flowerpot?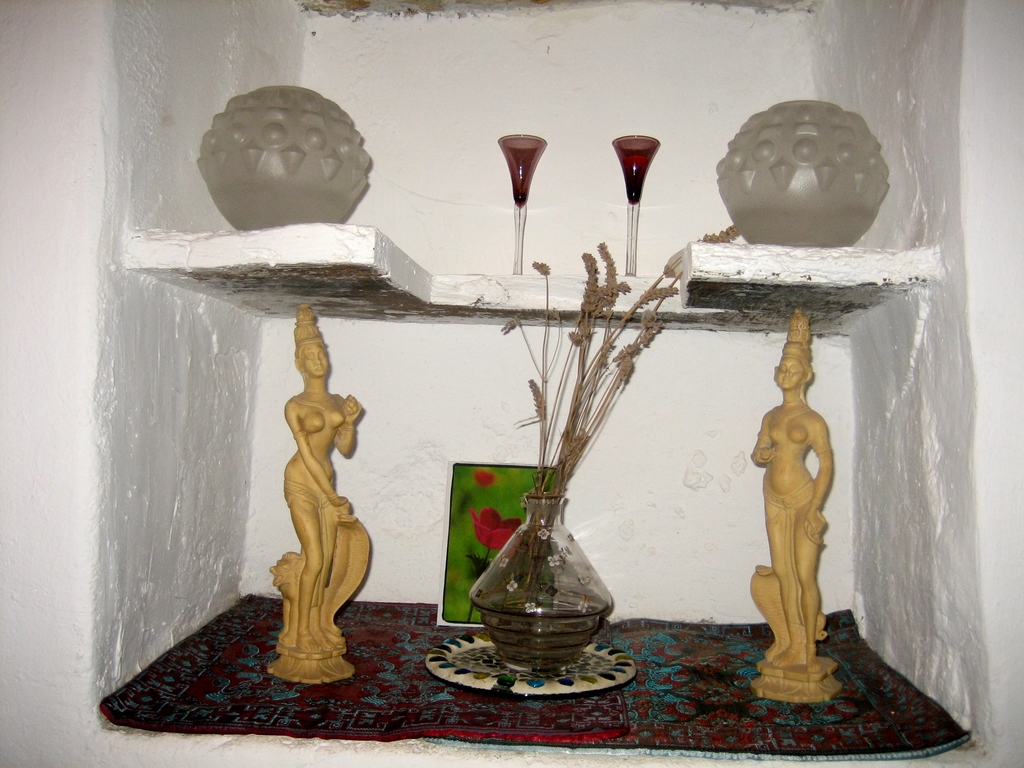
rect(476, 486, 614, 700)
